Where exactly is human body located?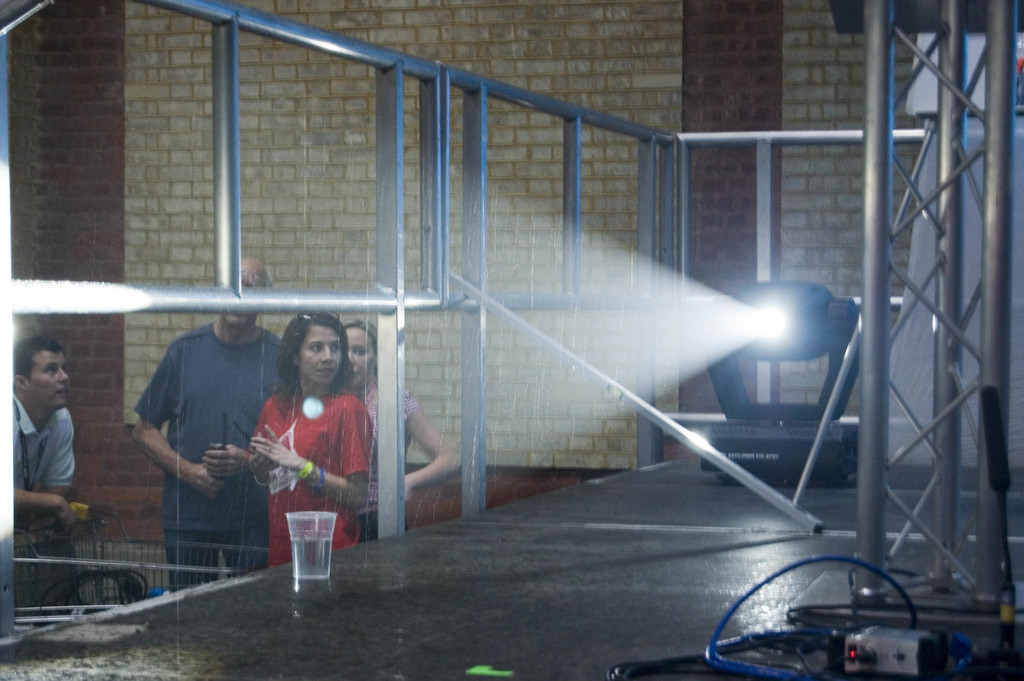
Its bounding box is [132, 295, 305, 602].
